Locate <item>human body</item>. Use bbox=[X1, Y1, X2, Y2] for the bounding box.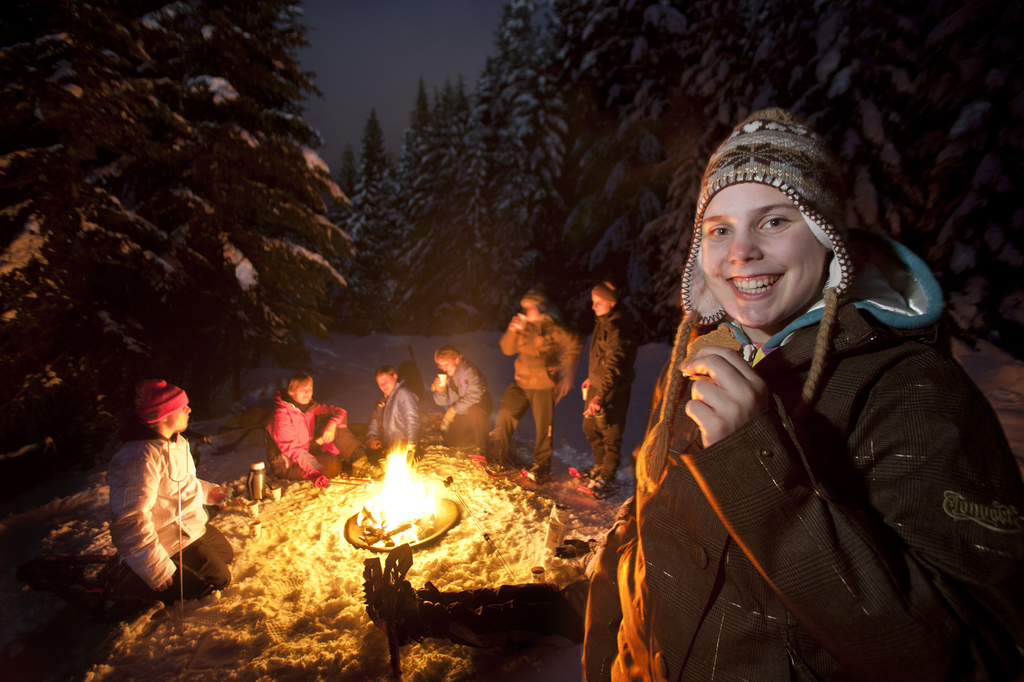
bbox=[486, 299, 573, 480].
